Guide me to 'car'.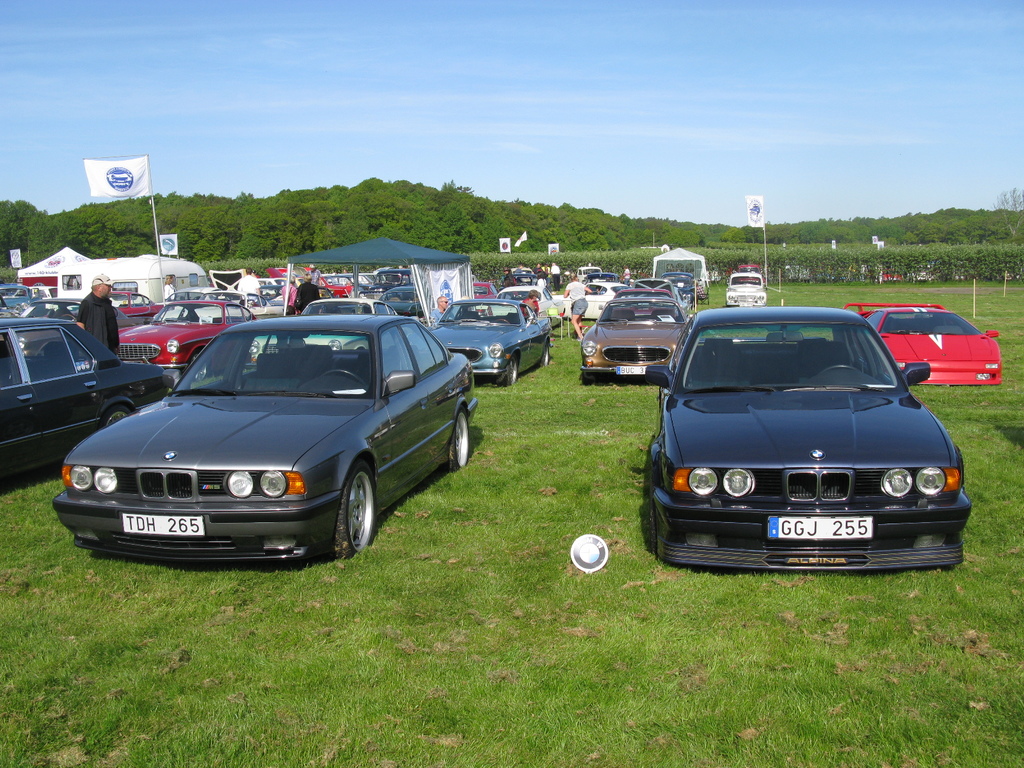
Guidance: locate(913, 261, 936, 281).
